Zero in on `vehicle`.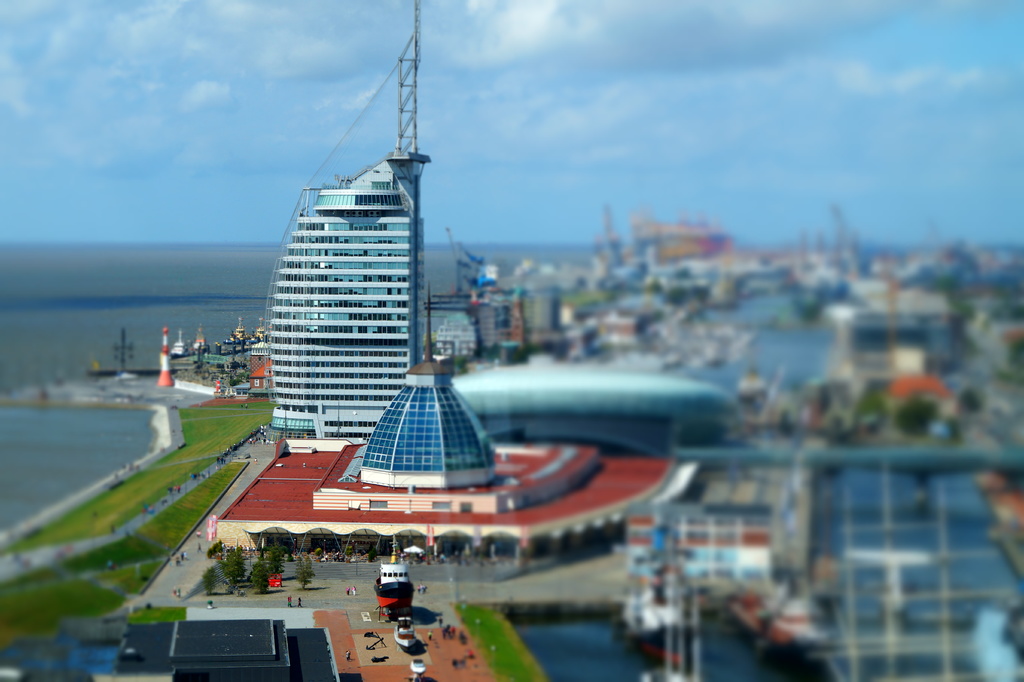
Zeroed in: region(167, 325, 193, 359).
